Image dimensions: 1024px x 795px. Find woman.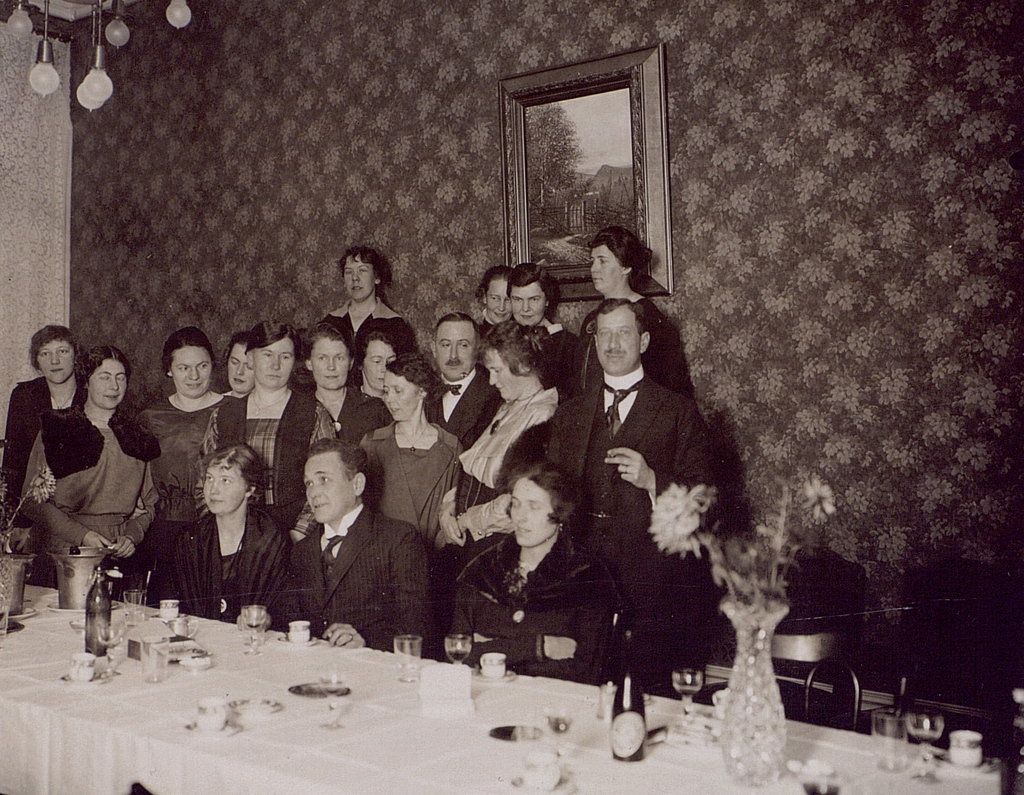
[x1=430, y1=317, x2=564, y2=638].
